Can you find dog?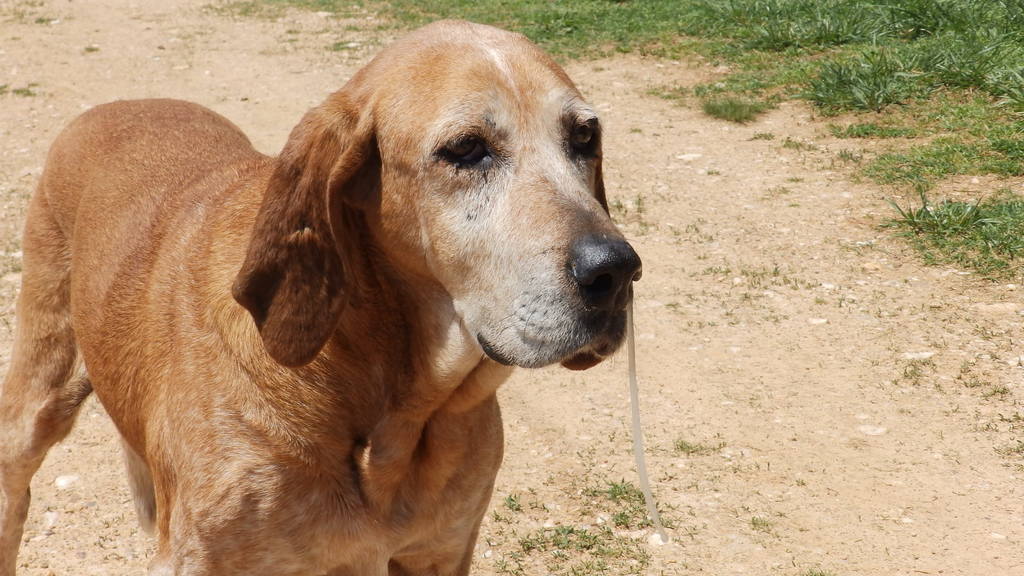
Yes, bounding box: 0:19:644:575.
